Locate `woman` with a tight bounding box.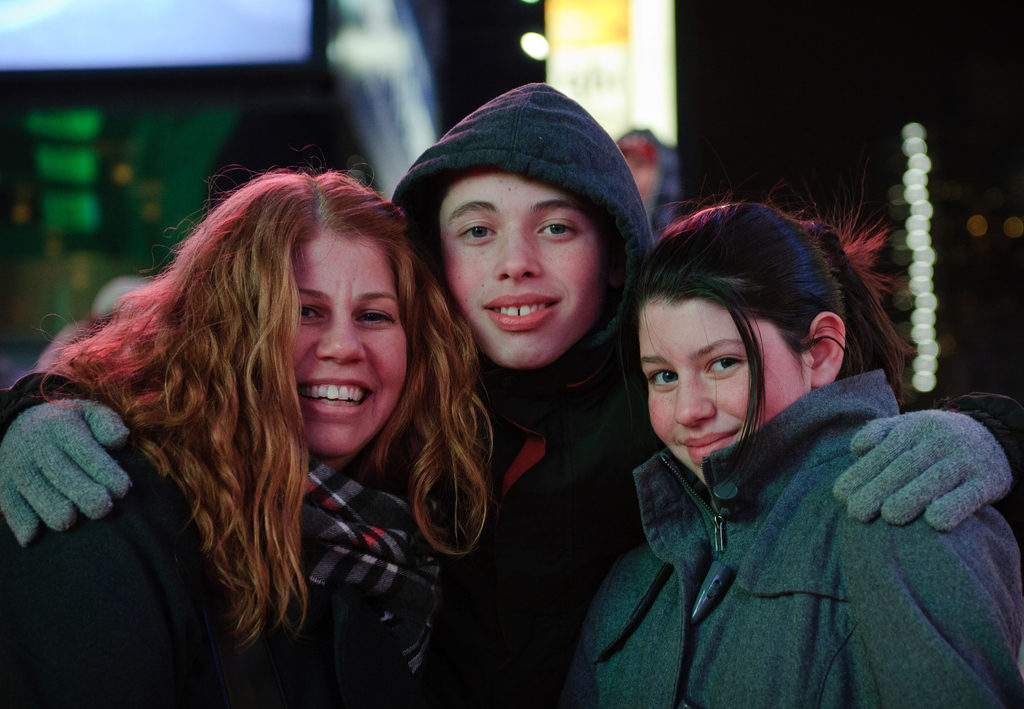
561,198,1023,708.
